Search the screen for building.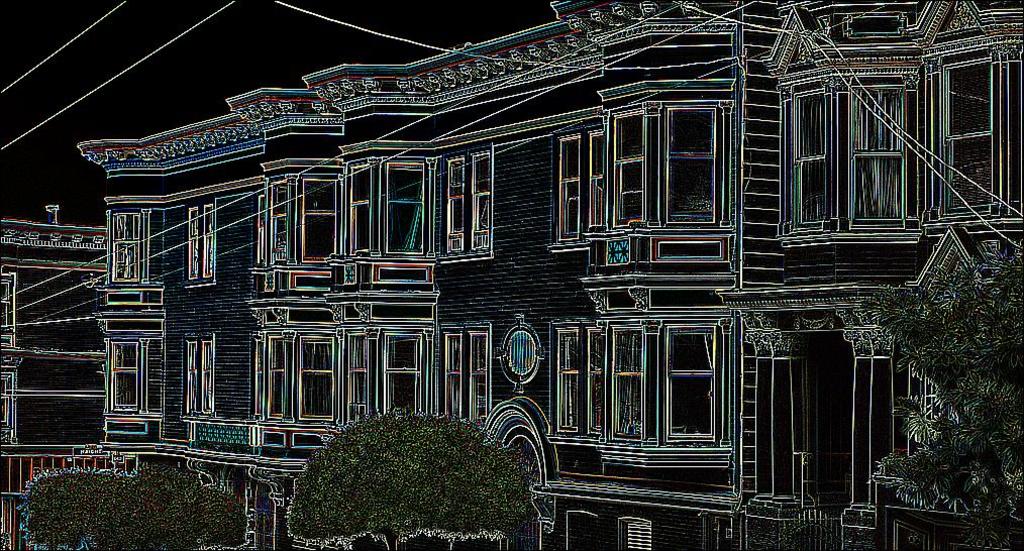
Found at region(0, 214, 102, 550).
